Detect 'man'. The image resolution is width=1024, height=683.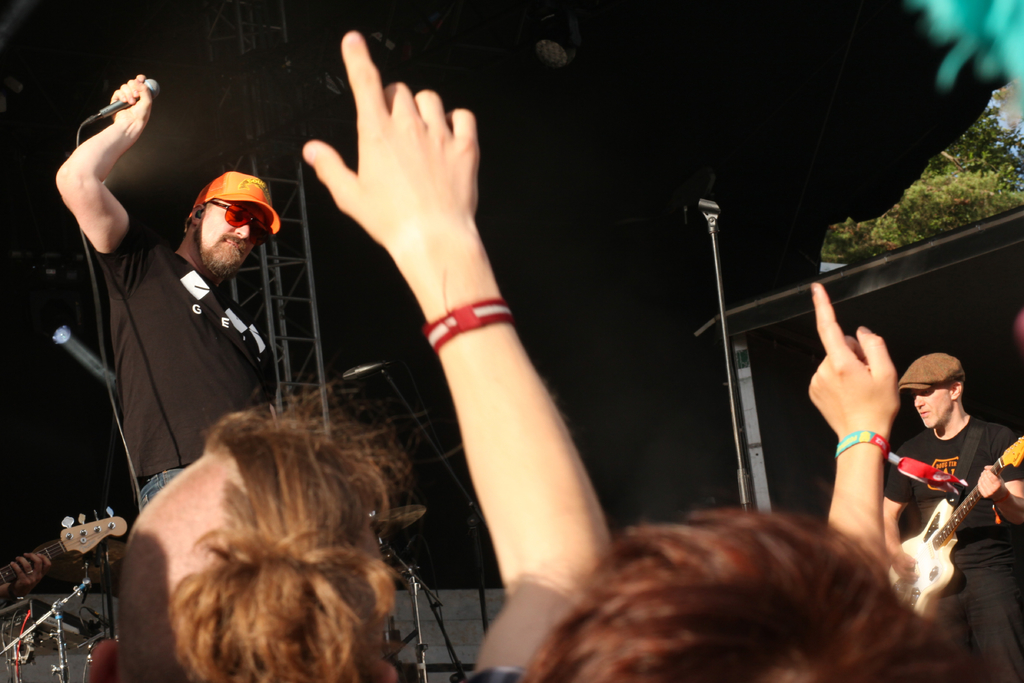
pyautogui.locateOnScreen(880, 352, 1023, 682).
